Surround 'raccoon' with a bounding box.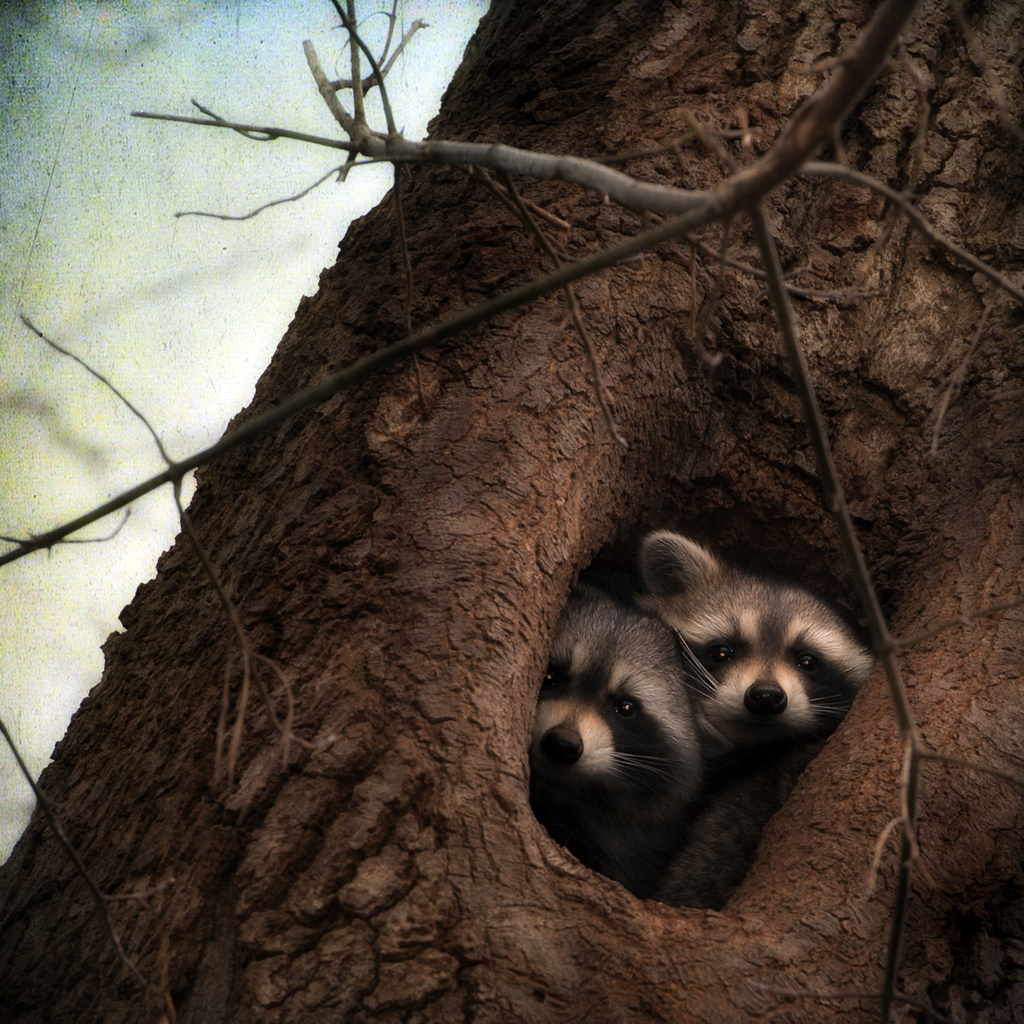
<bbox>637, 531, 874, 762</bbox>.
